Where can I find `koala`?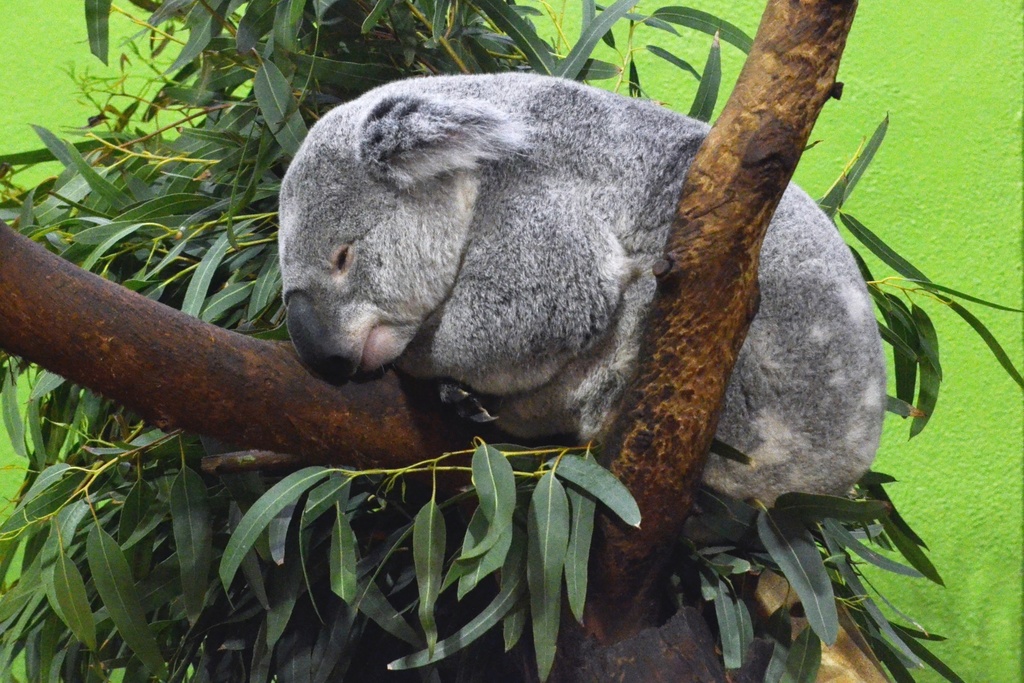
You can find it at [281, 73, 884, 522].
